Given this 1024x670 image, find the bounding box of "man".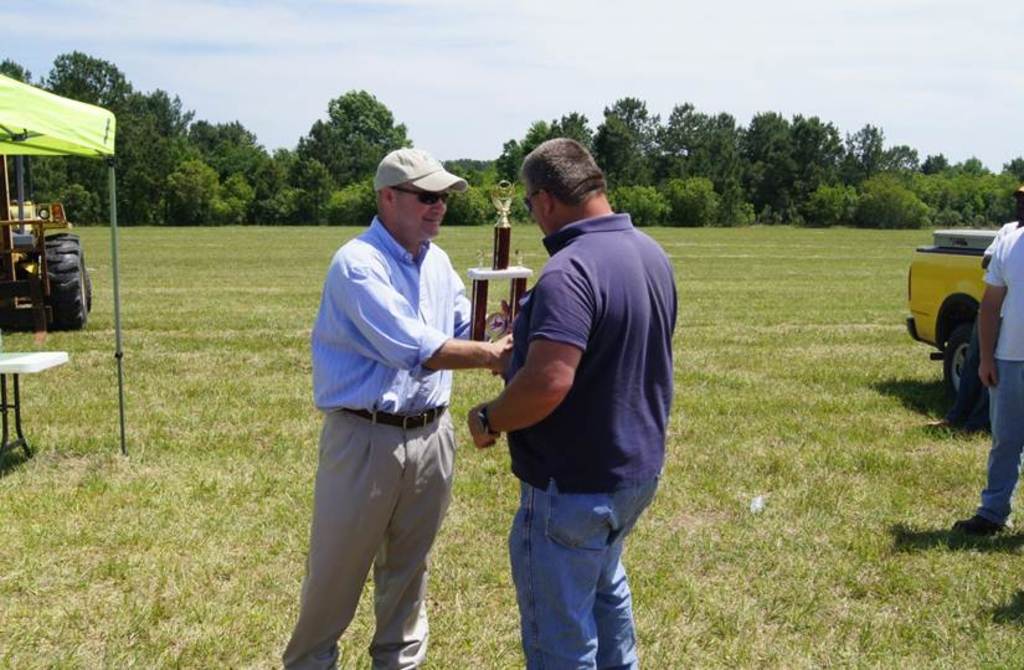
x1=950 y1=221 x2=1023 y2=538.
